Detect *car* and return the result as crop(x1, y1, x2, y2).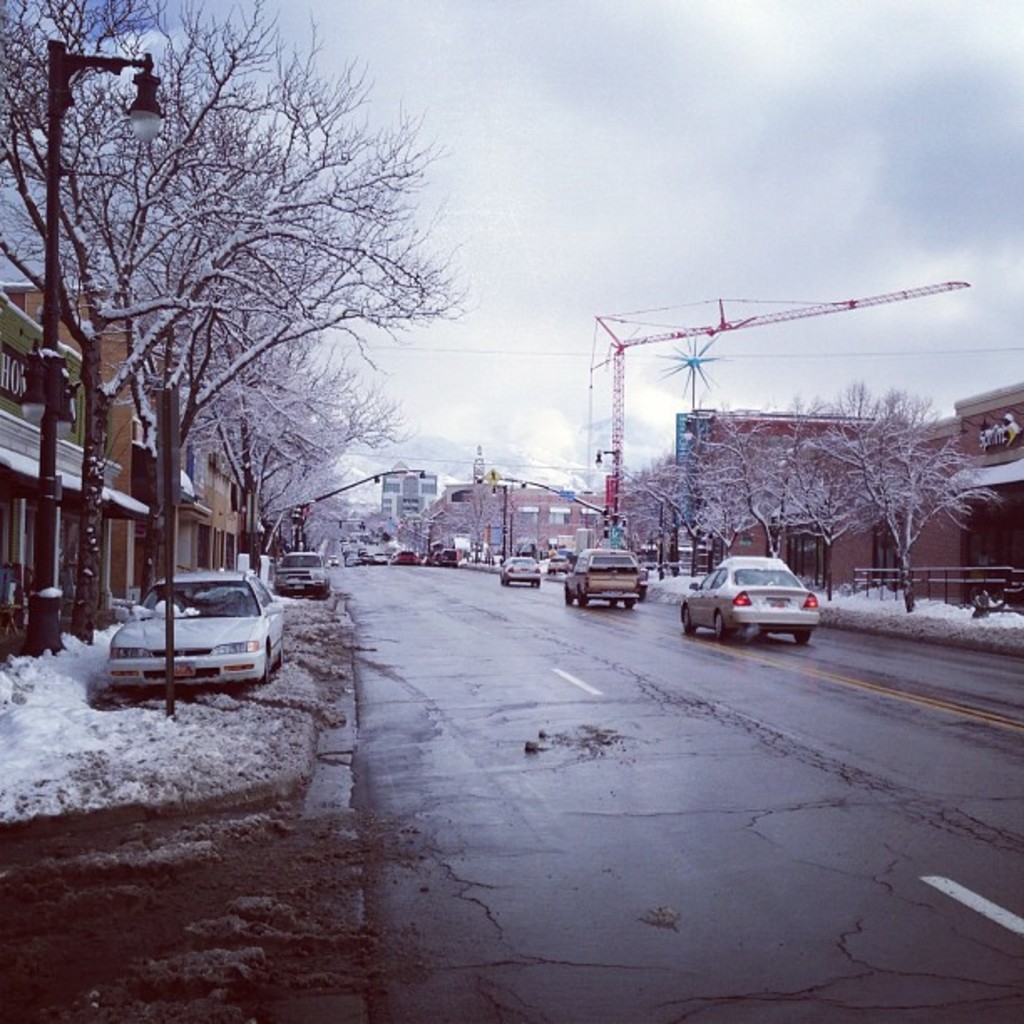
crop(542, 557, 572, 577).
